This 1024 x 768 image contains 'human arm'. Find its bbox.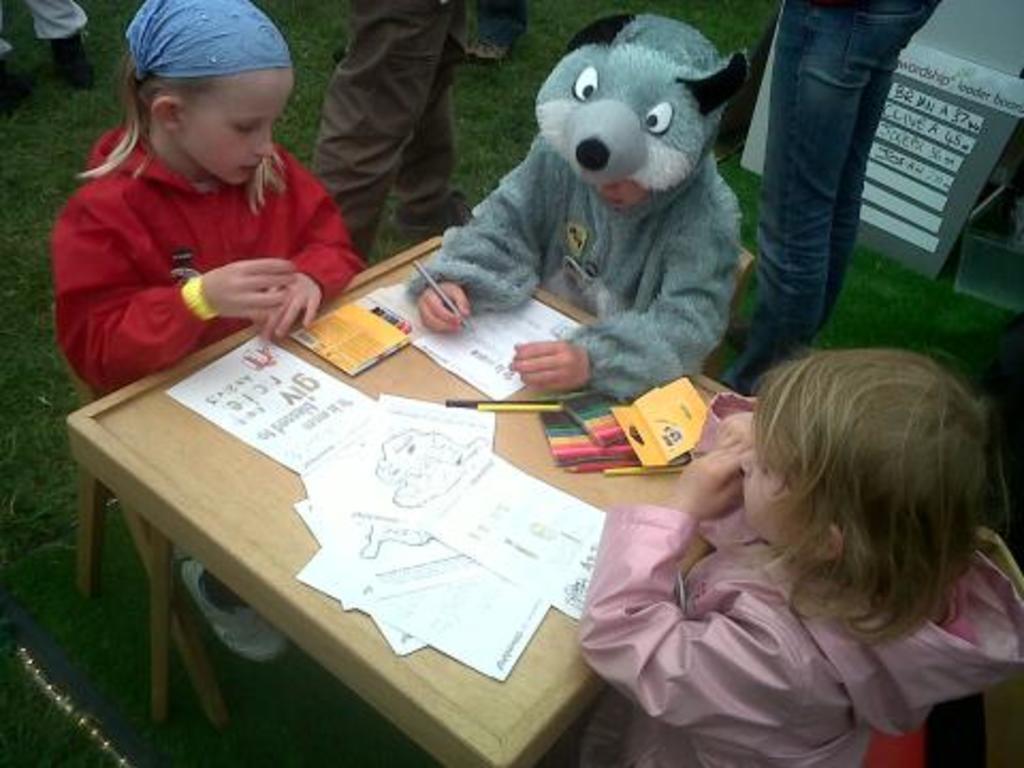
BBox(580, 446, 747, 730).
